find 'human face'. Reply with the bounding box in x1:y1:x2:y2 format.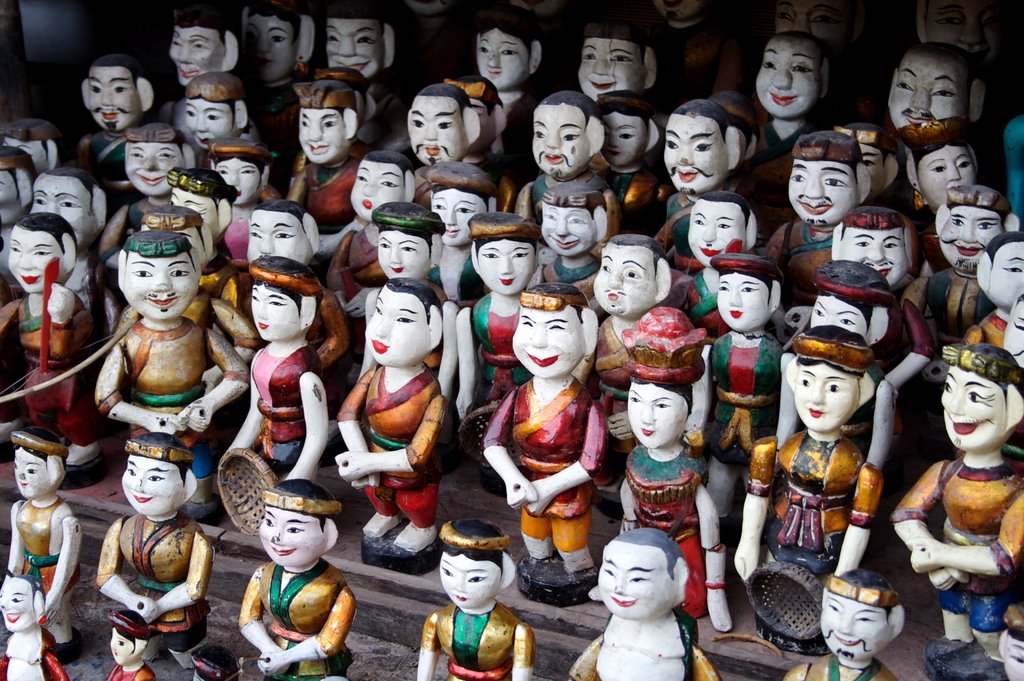
511:310:582:379.
